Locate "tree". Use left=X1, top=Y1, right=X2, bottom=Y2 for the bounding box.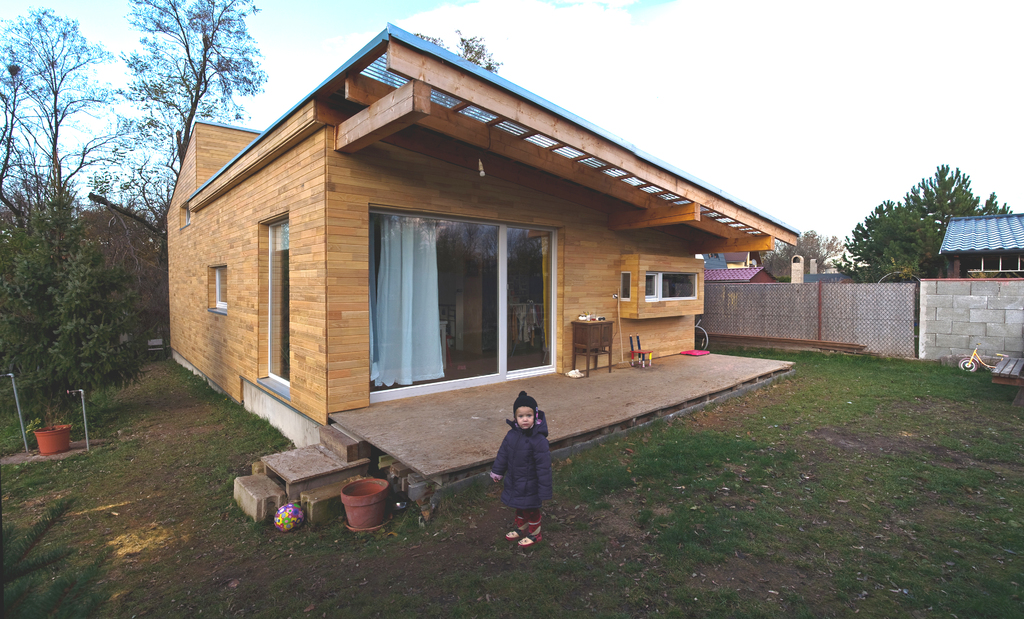
left=830, top=179, right=984, bottom=282.
